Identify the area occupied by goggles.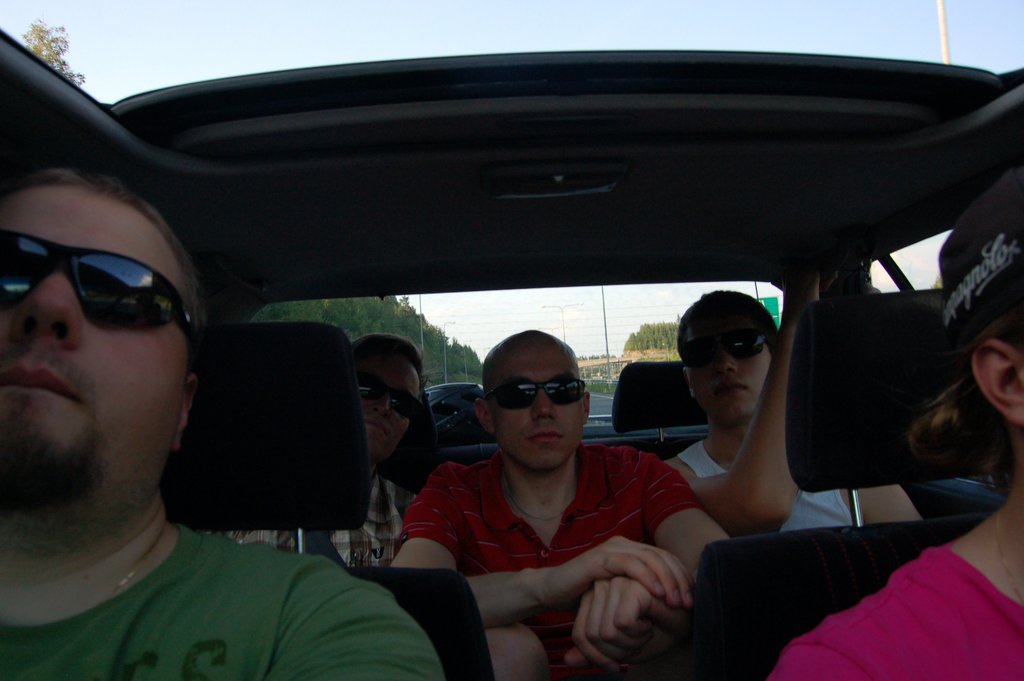
Area: <box>488,375,587,406</box>.
